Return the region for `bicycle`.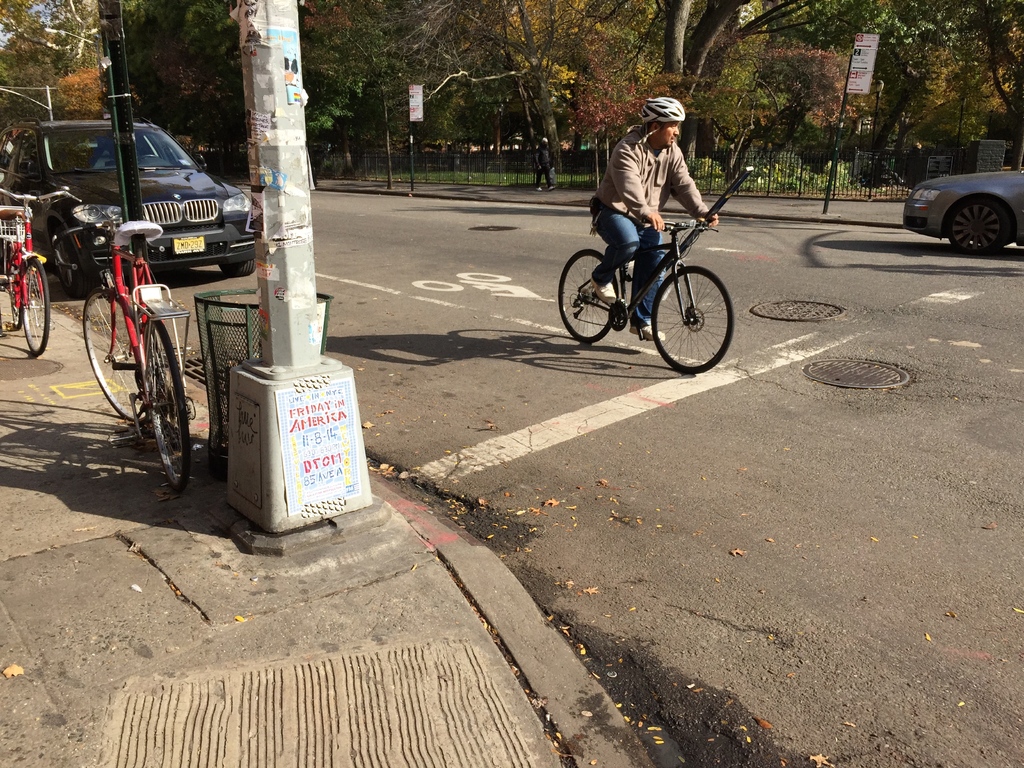
box(0, 187, 72, 373).
